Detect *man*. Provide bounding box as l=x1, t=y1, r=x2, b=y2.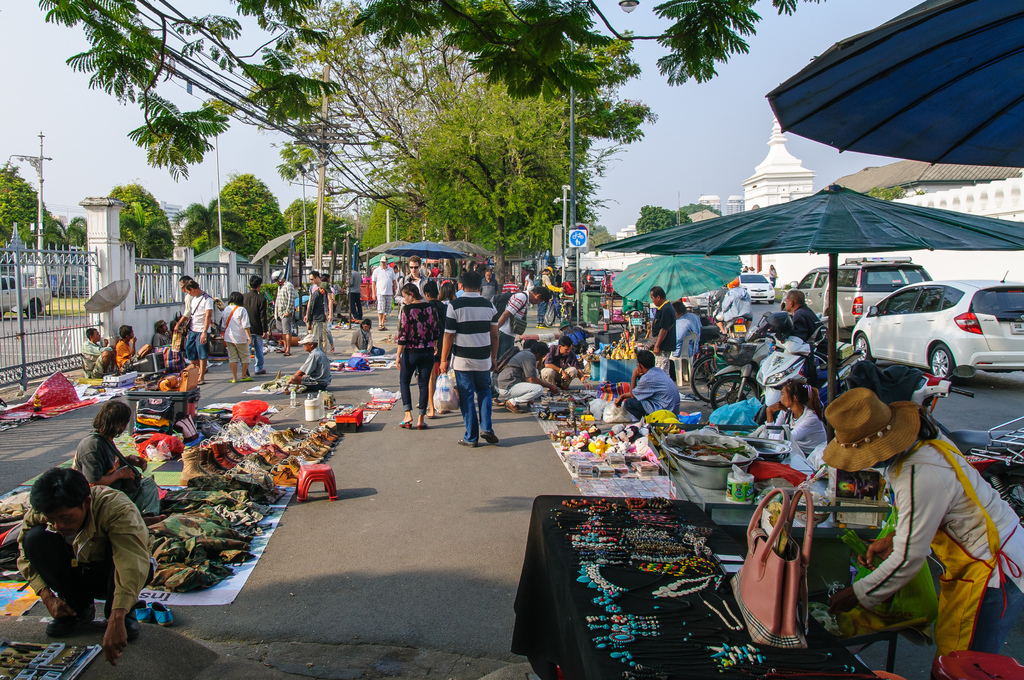
l=303, t=271, r=333, b=344.
